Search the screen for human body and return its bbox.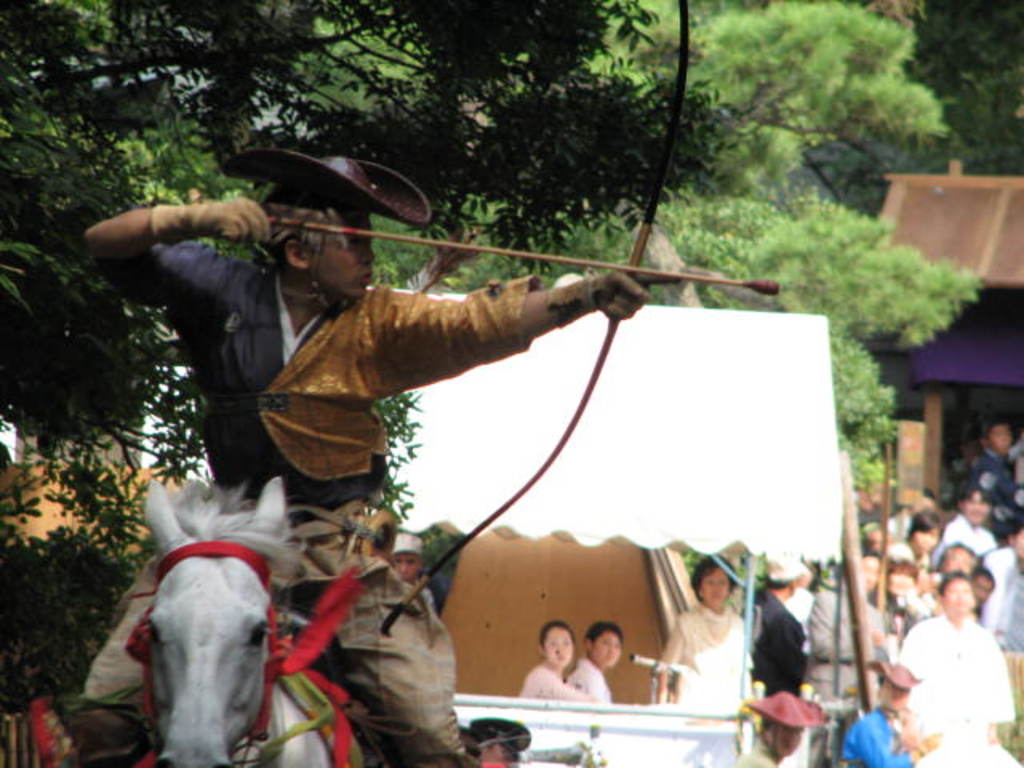
Found: (90, 154, 653, 766).
